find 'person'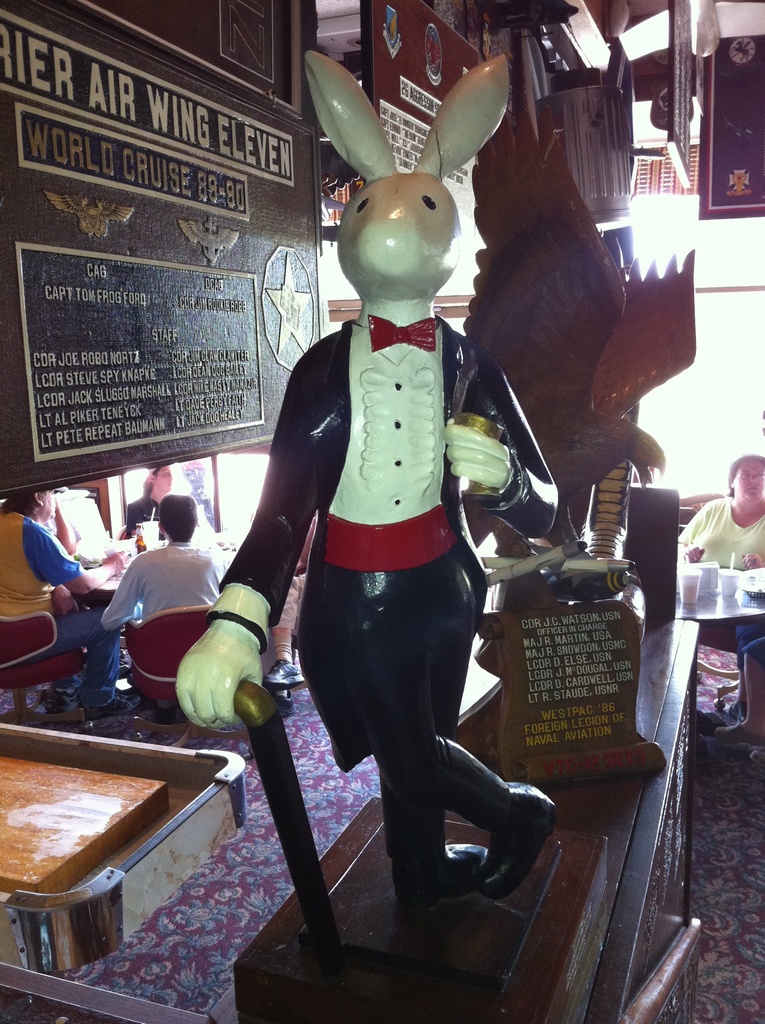
x1=670, y1=451, x2=764, y2=751
